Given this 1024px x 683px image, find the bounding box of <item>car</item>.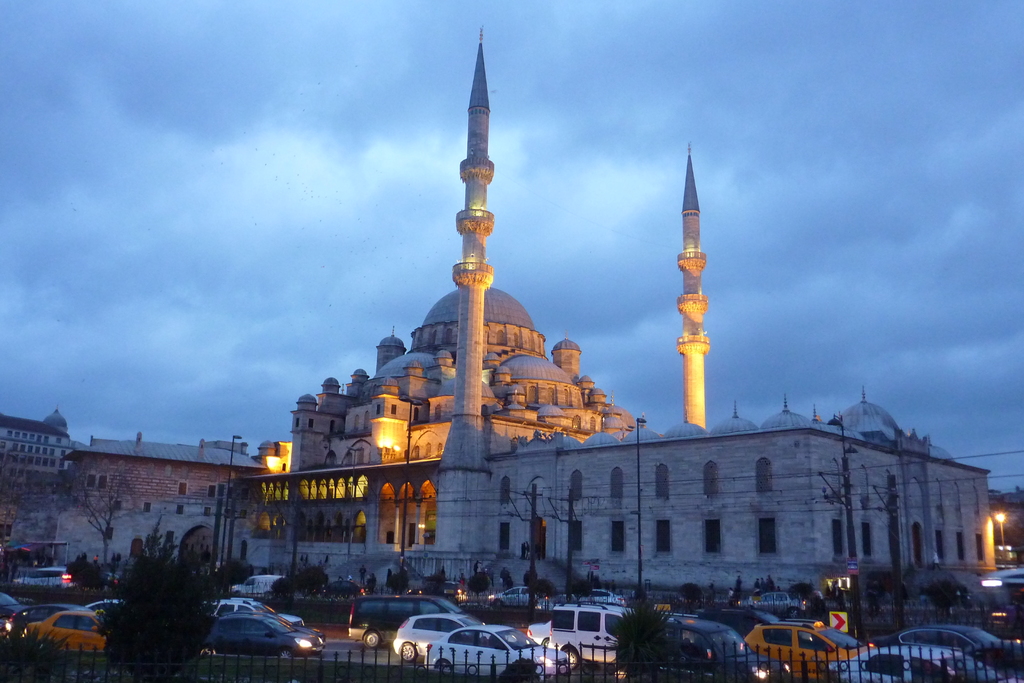
Rect(982, 568, 1023, 587).
